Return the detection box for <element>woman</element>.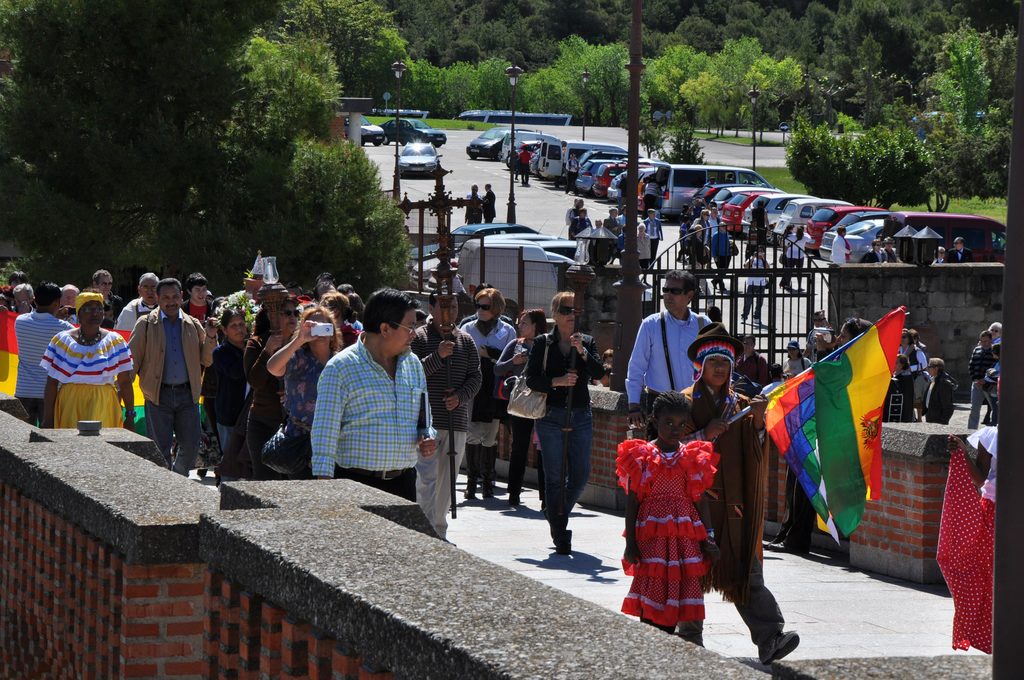
Rect(897, 327, 929, 373).
